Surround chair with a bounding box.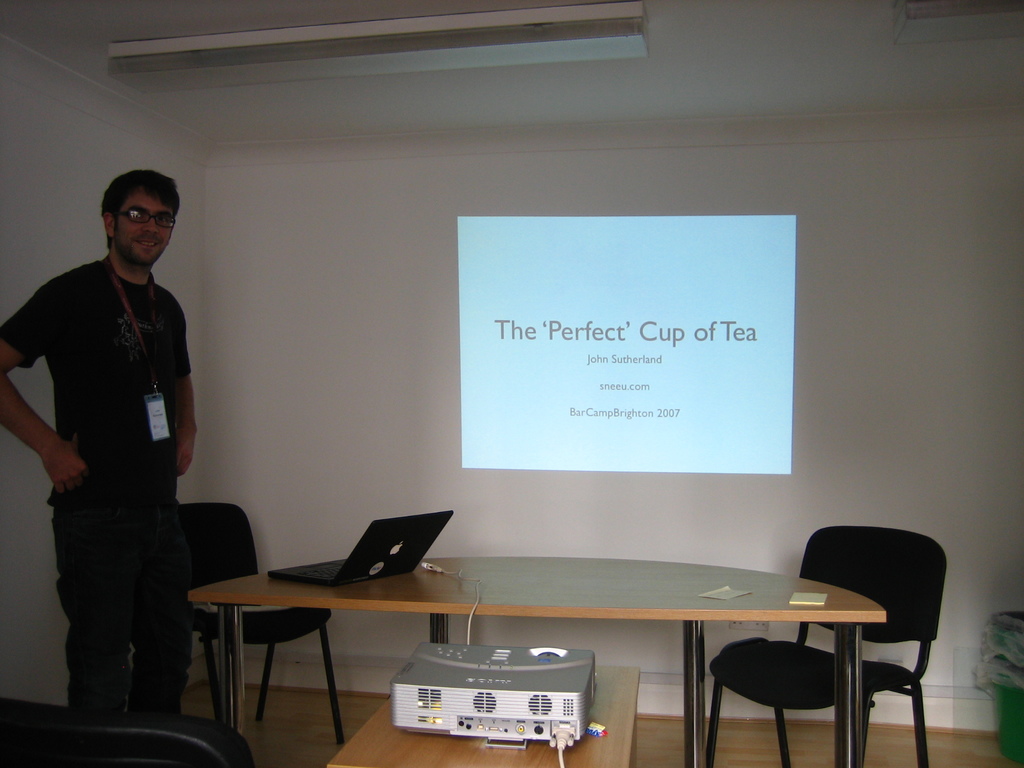
167/502/361/746.
